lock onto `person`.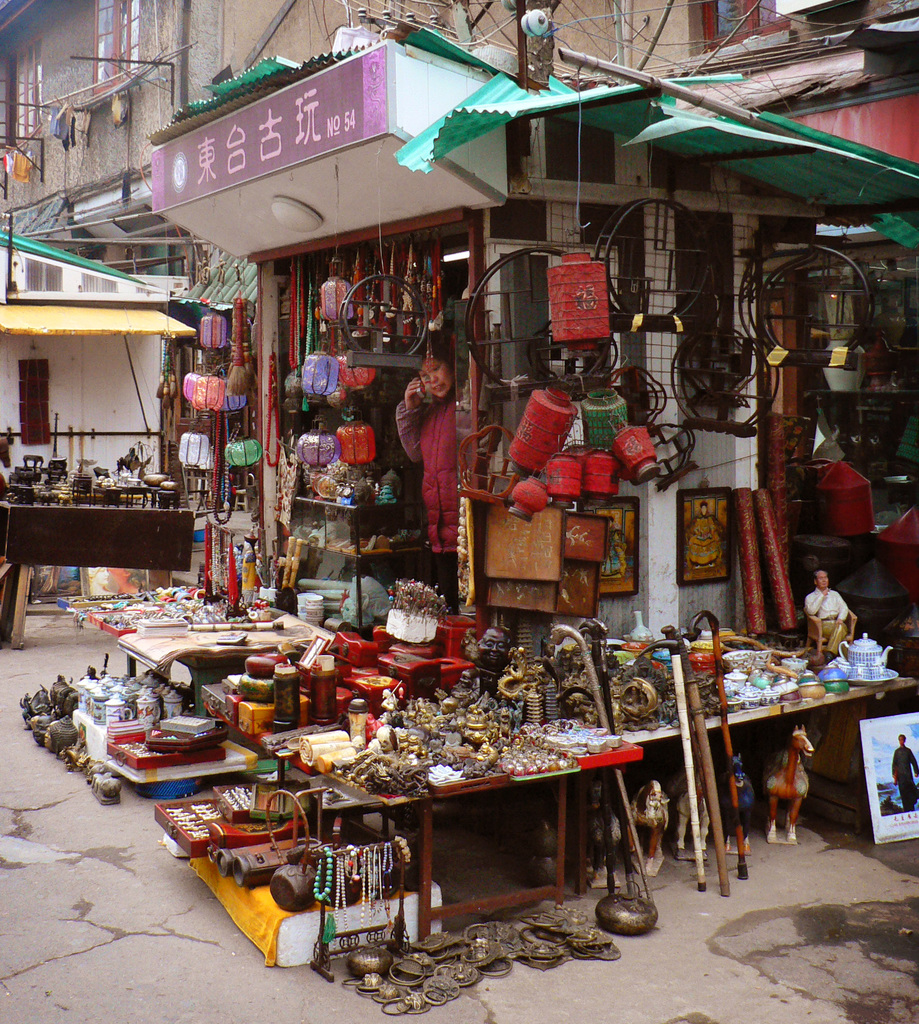
Locked: region(891, 734, 918, 811).
